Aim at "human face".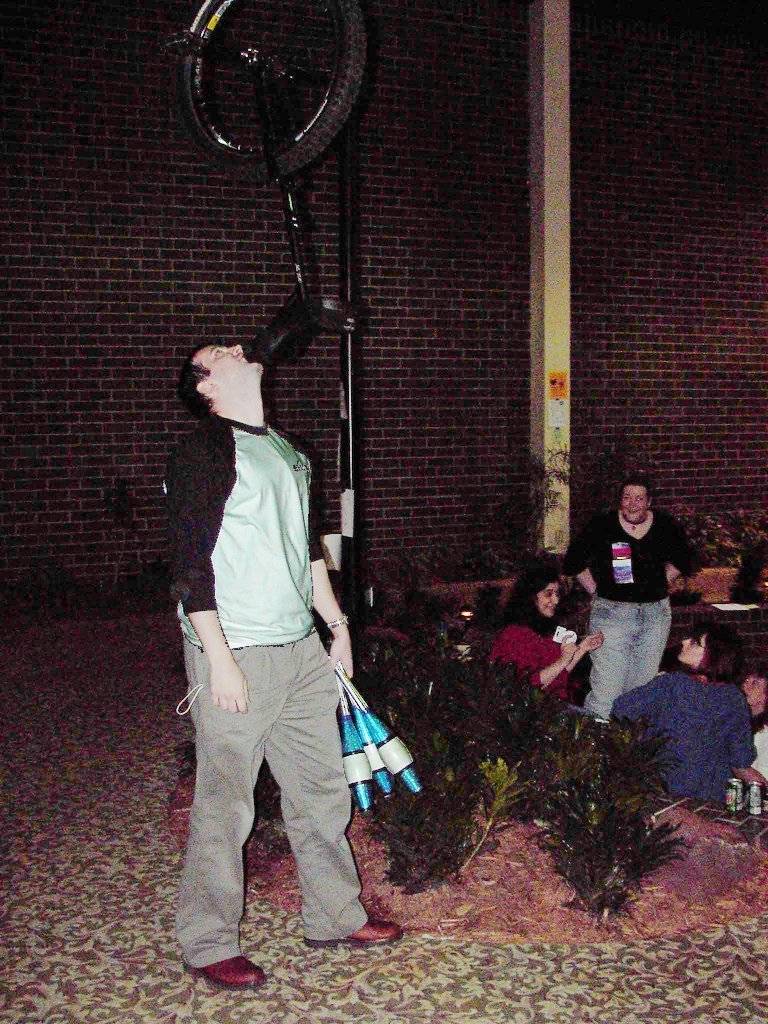
Aimed at (621,479,655,524).
